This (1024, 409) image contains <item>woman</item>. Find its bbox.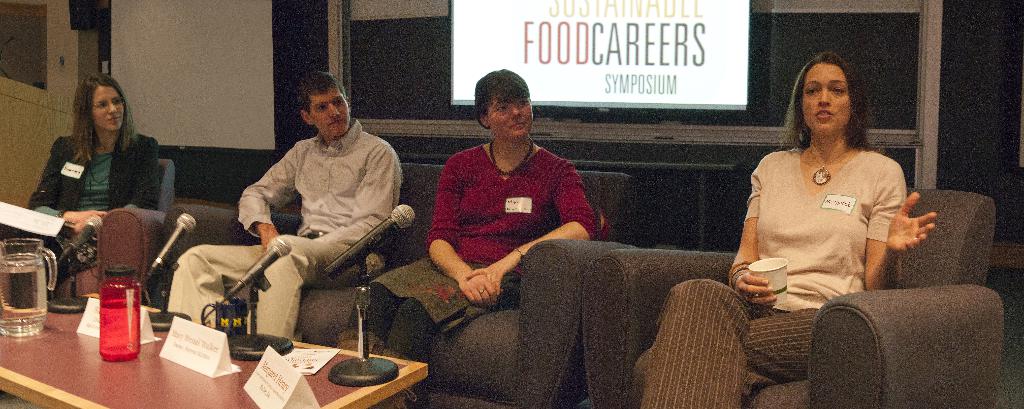
(left=620, top=47, right=938, bottom=408).
